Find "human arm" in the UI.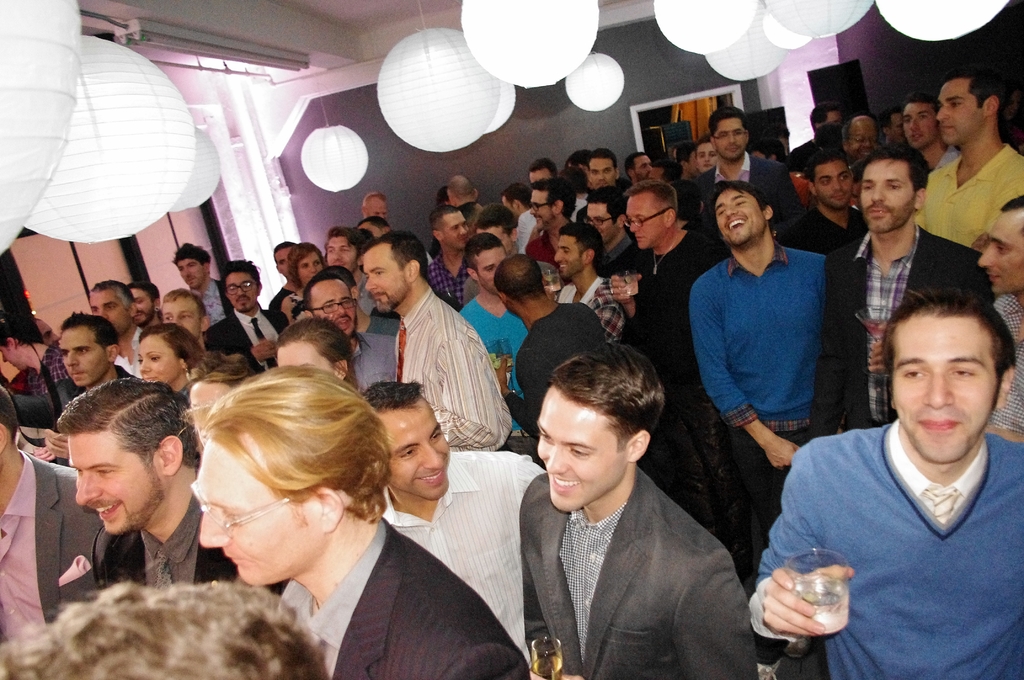
UI element at bbox=(814, 269, 849, 442).
